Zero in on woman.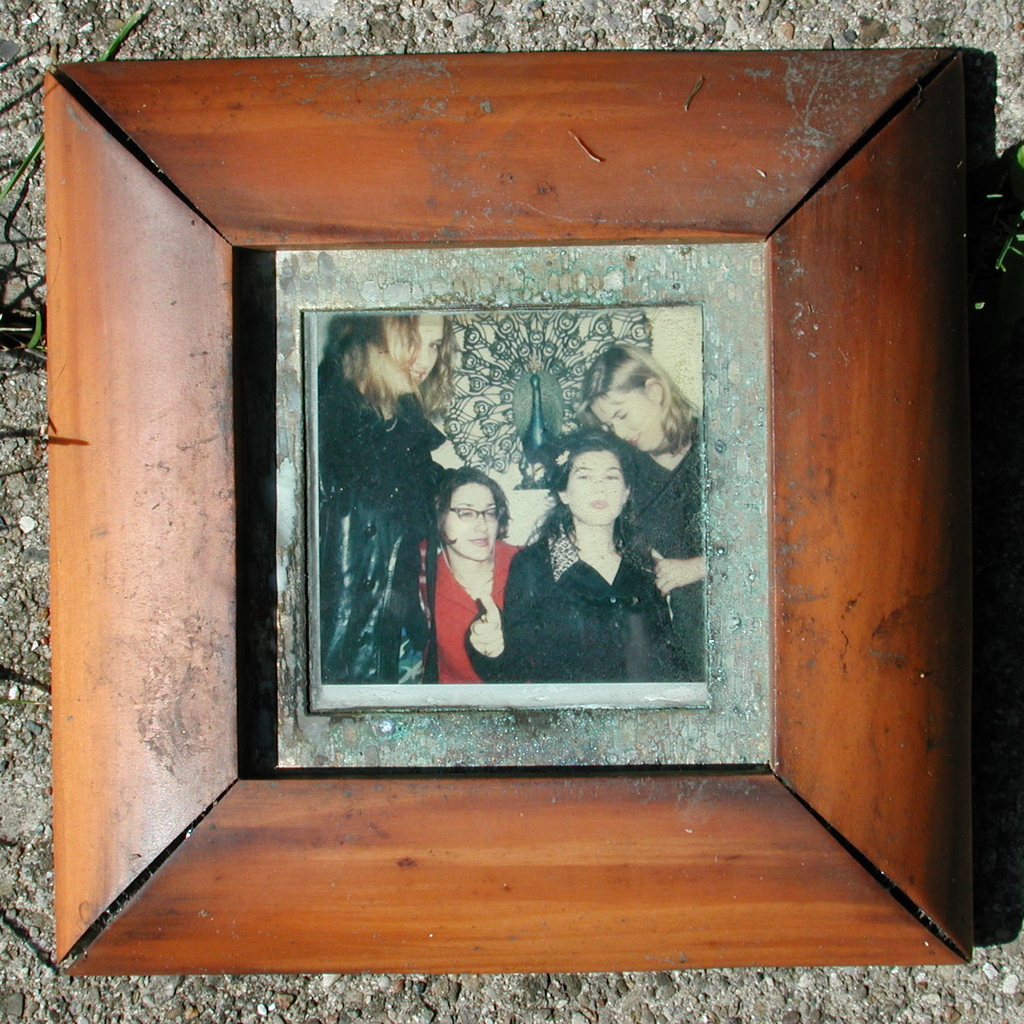
Zeroed in: bbox(583, 333, 708, 683).
